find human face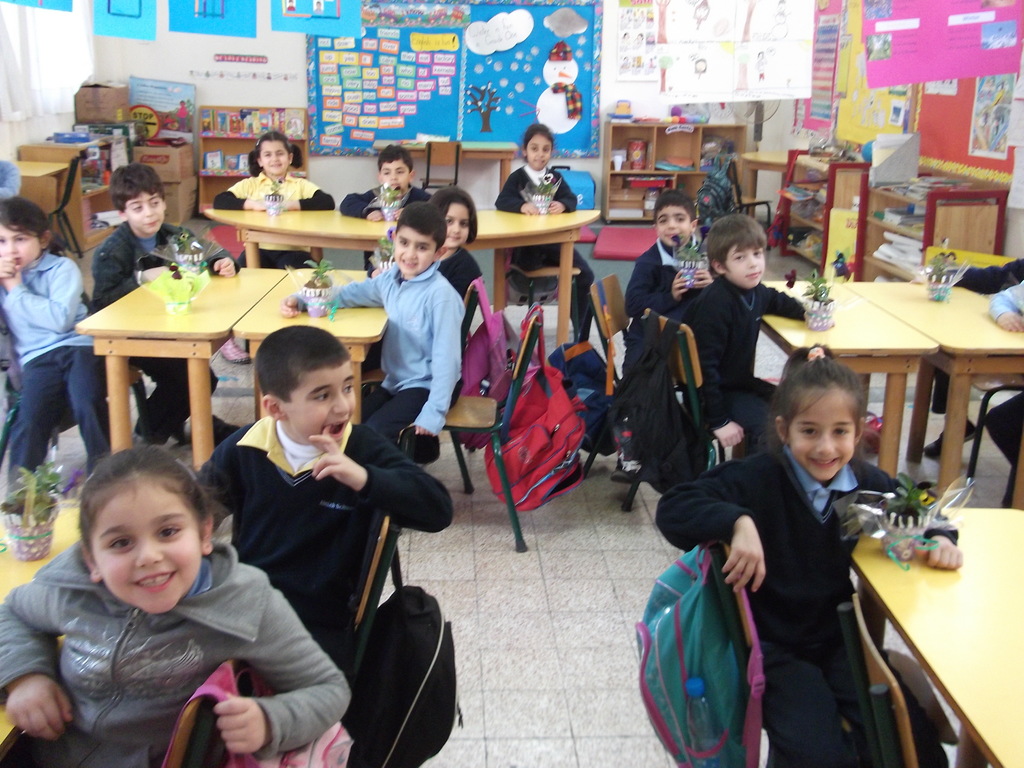
box(287, 362, 359, 454)
